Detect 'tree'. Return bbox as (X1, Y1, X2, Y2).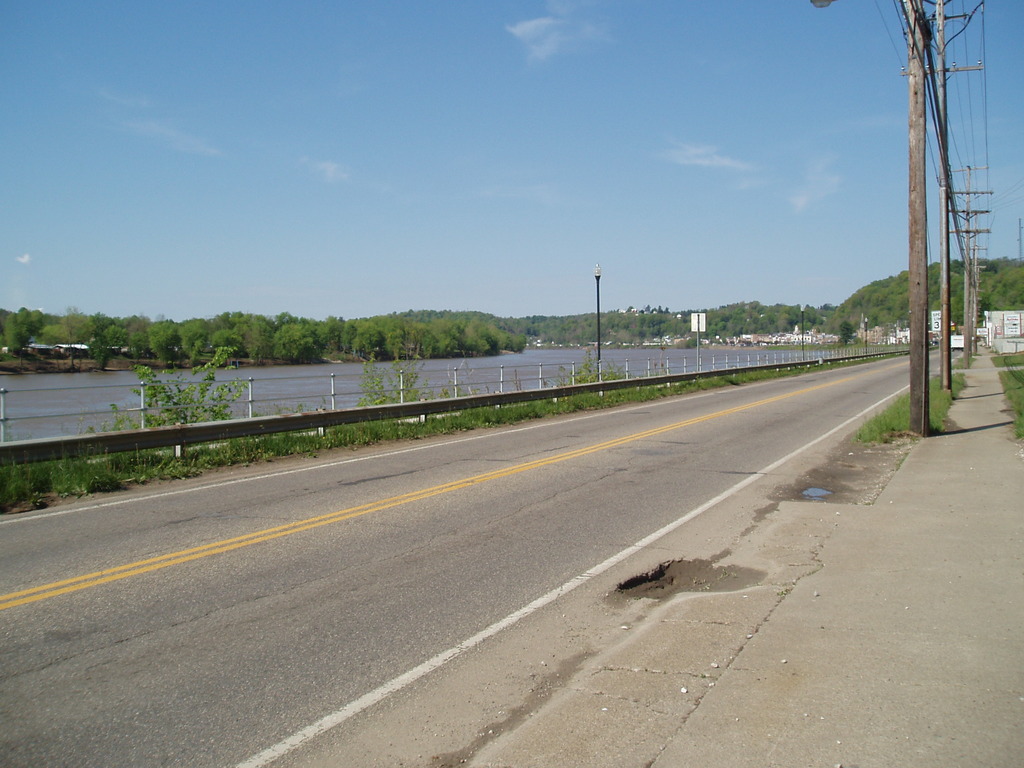
(394, 358, 420, 405).
